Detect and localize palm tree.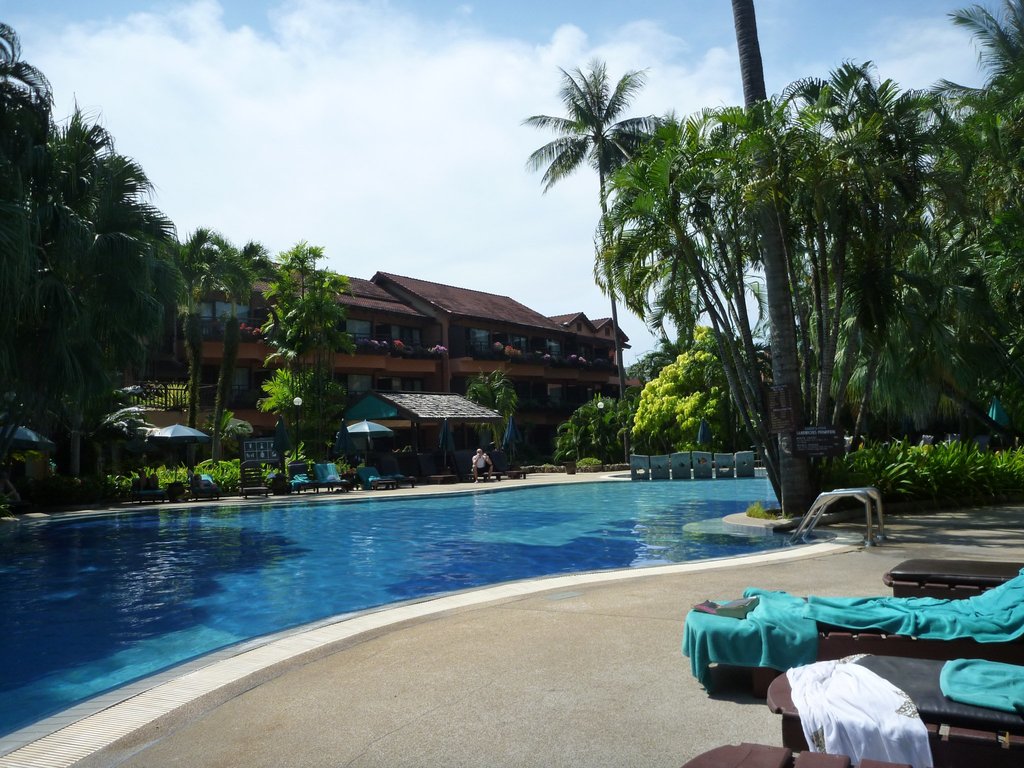
Localized at pyautogui.locateOnScreen(100, 204, 186, 461).
